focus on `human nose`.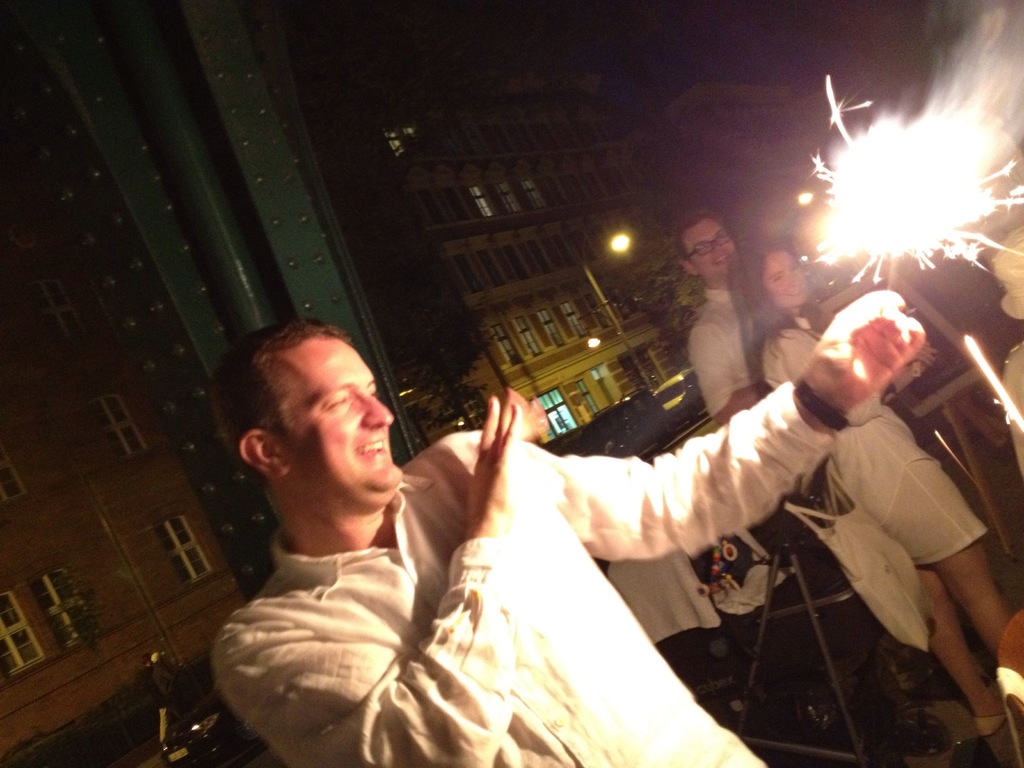
Focused at {"left": 712, "top": 239, "right": 722, "bottom": 251}.
